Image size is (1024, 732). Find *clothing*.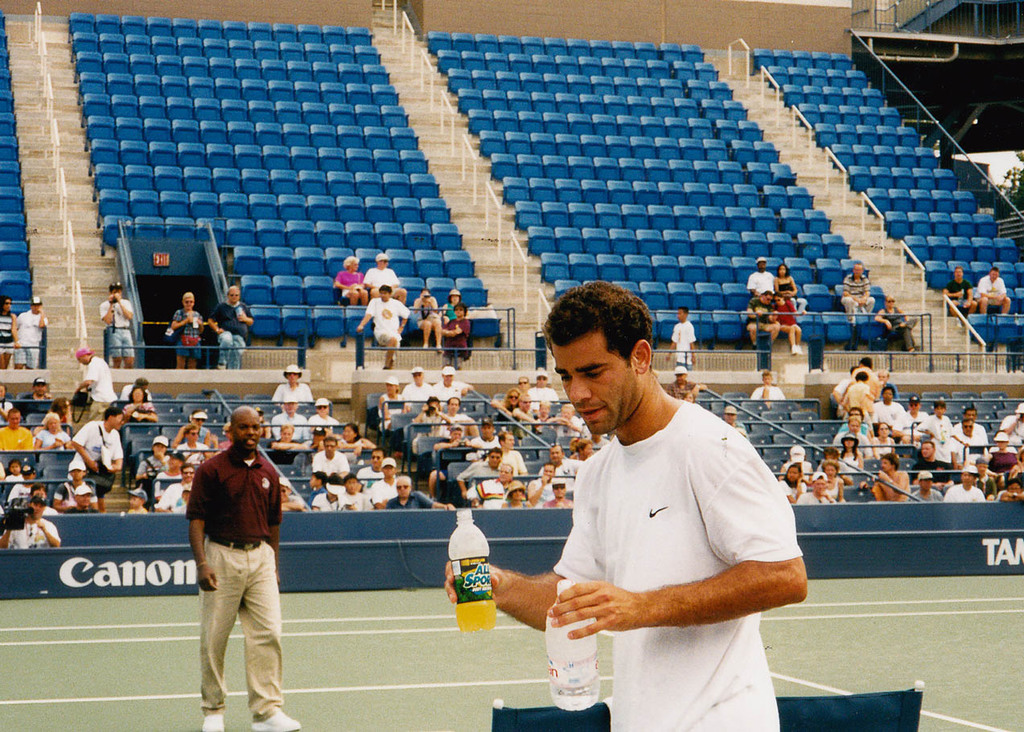
(x1=158, y1=479, x2=195, y2=512).
